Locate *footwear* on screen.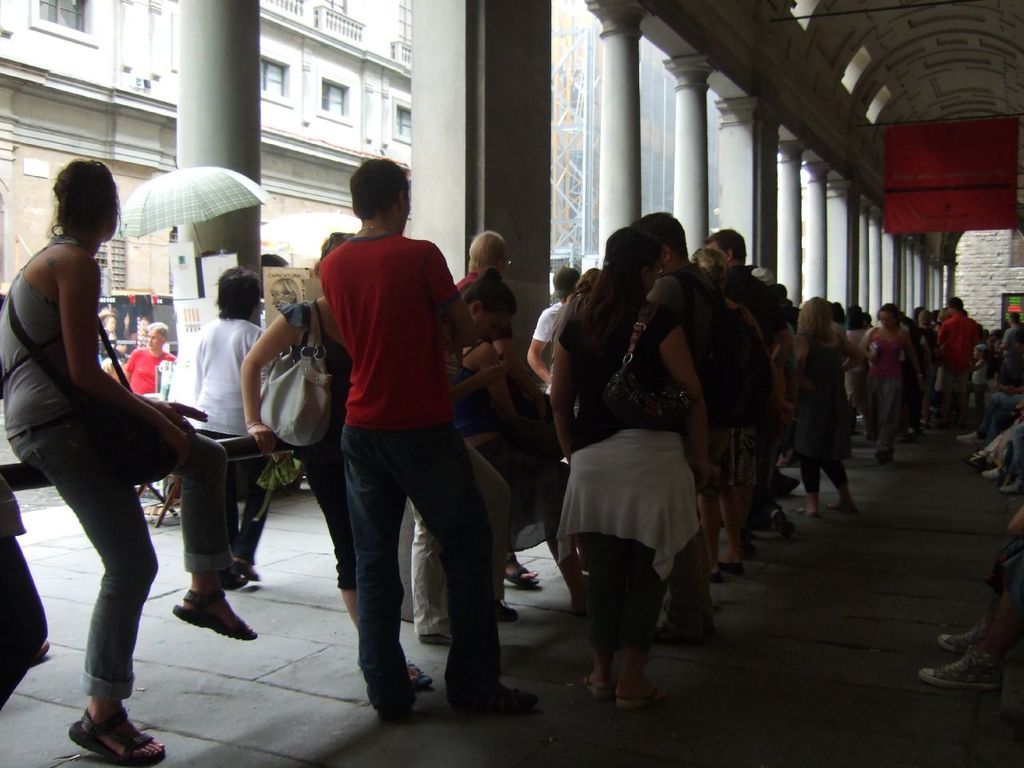
On screen at 406 658 430 689.
